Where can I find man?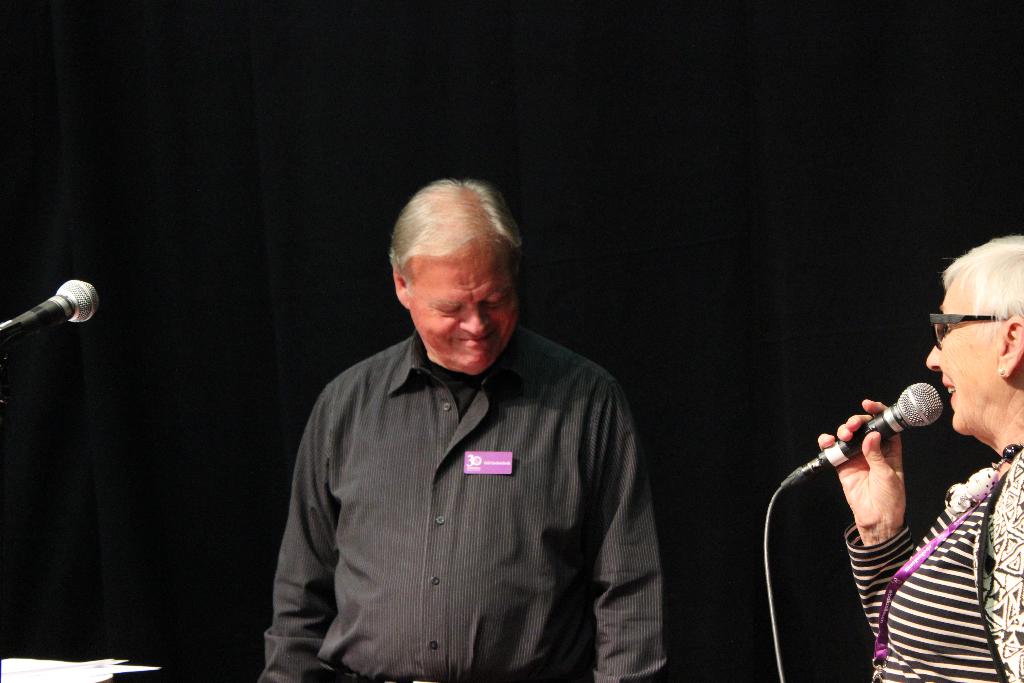
You can find it at <region>272, 176, 672, 676</region>.
